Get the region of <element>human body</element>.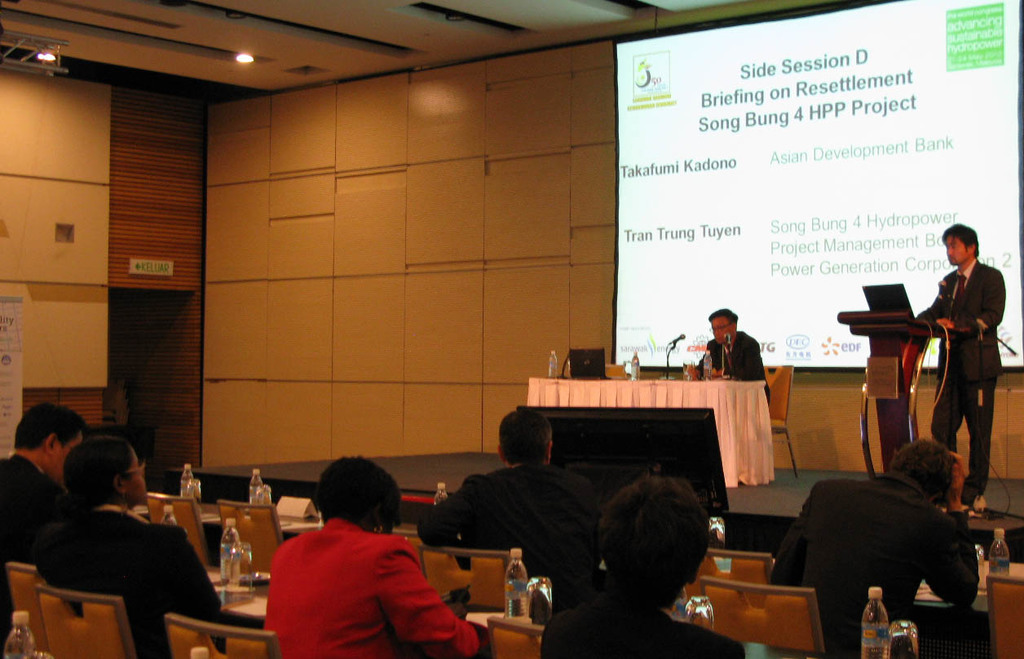
(left=543, top=481, right=722, bottom=658).
